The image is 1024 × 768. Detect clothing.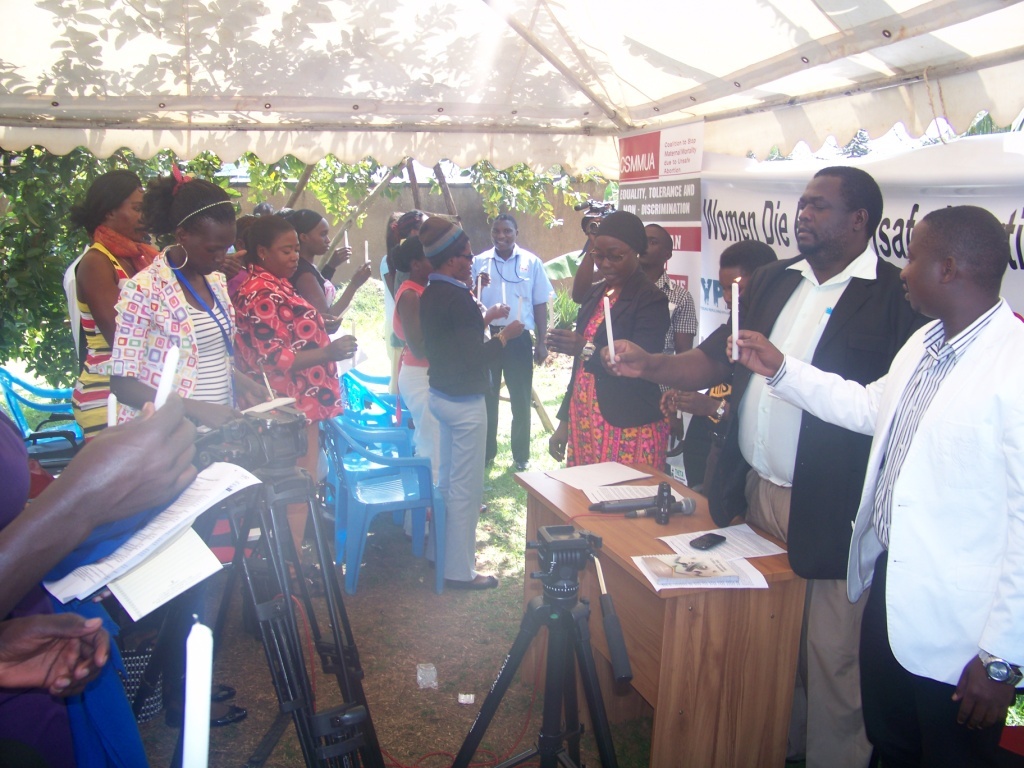
Detection: select_region(397, 275, 437, 537).
